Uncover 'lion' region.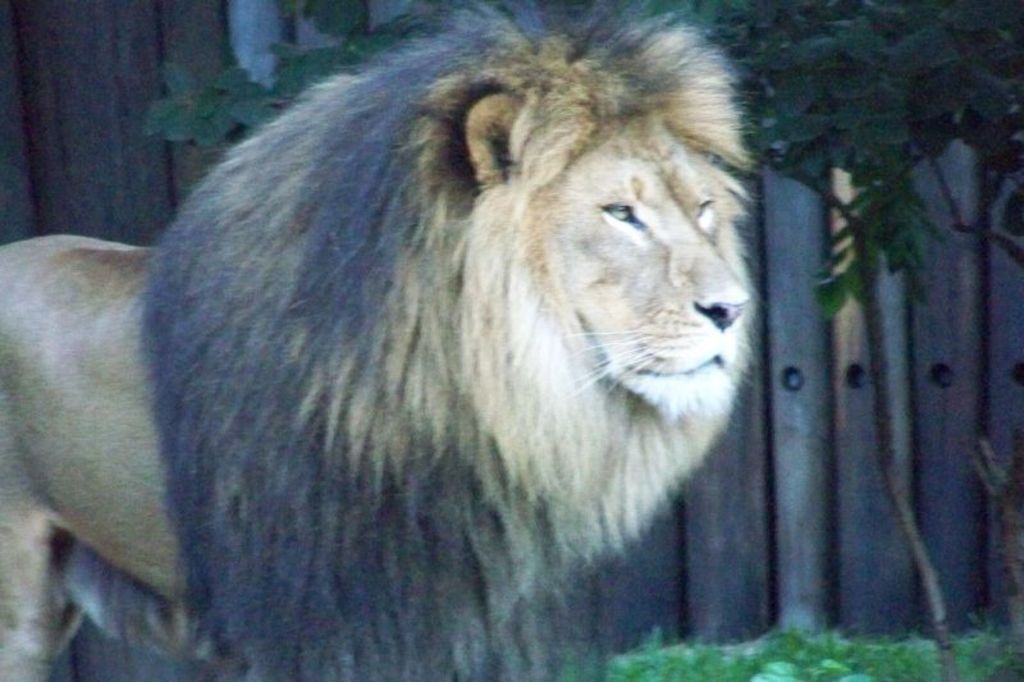
Uncovered: 0 0 773 681.
